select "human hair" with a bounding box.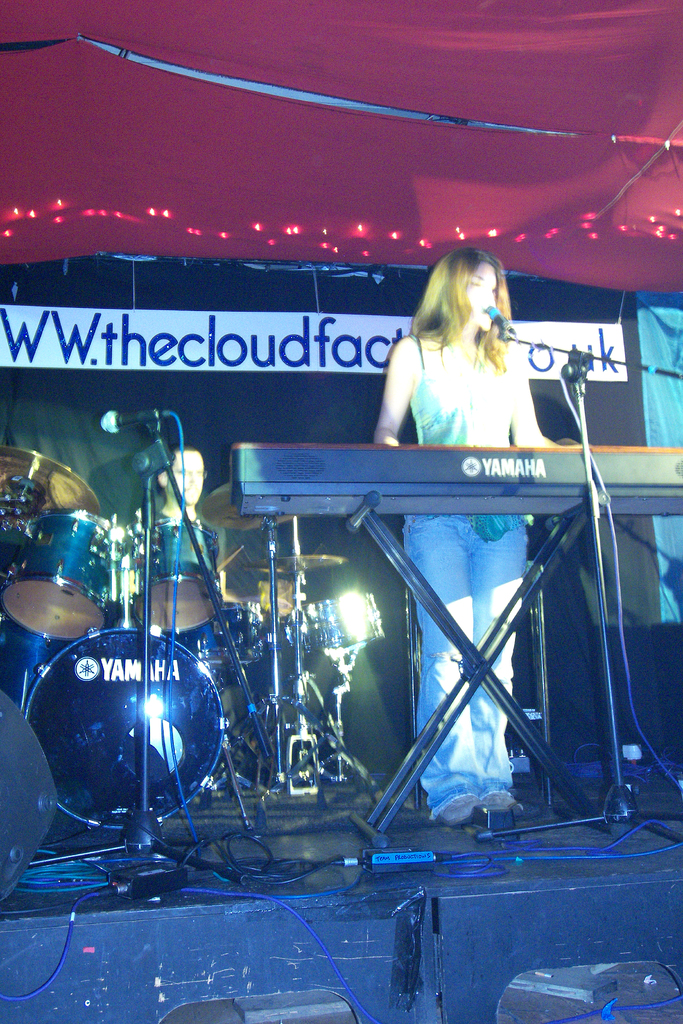
(146, 445, 210, 496).
